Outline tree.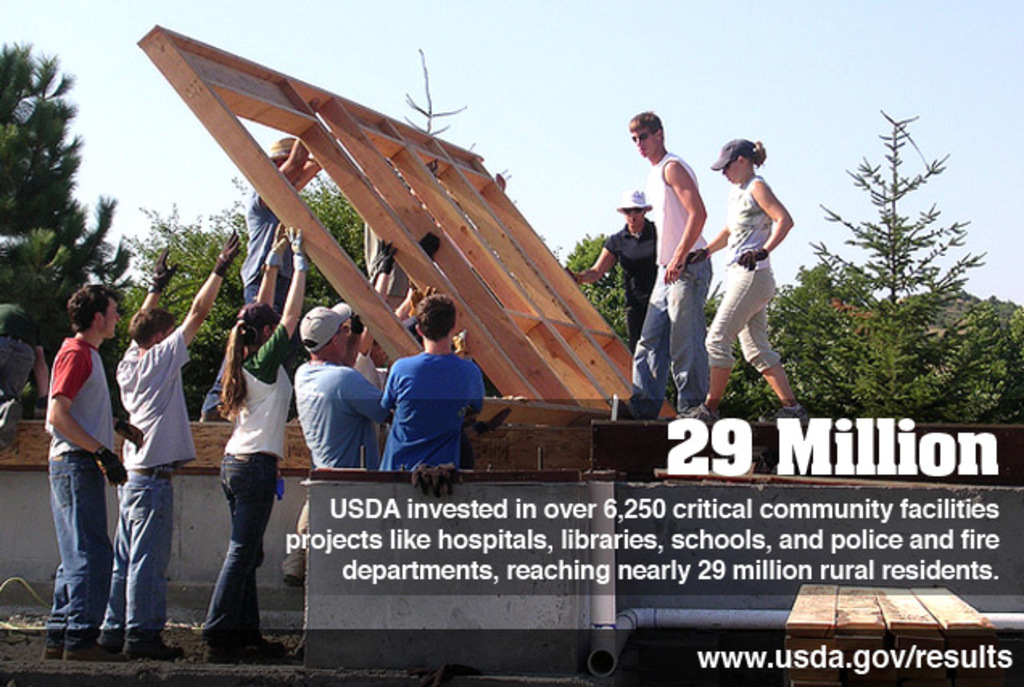
Outline: region(781, 113, 990, 430).
